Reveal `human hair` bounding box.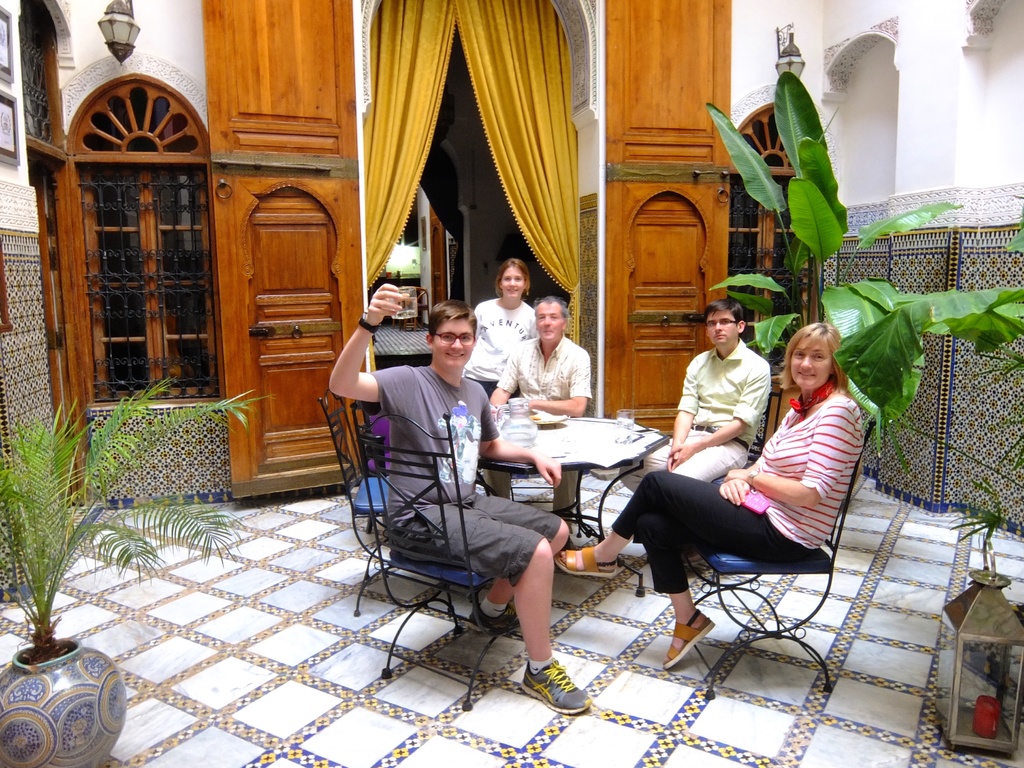
Revealed: region(532, 292, 570, 327).
